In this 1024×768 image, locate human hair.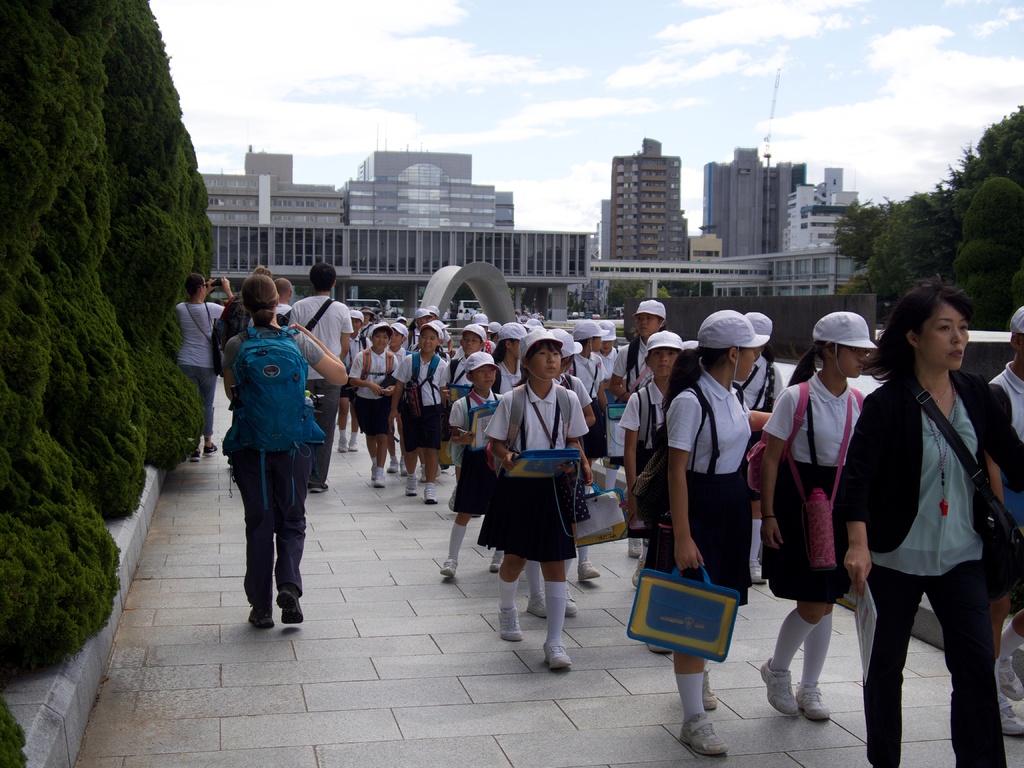
Bounding box: [856,280,977,385].
